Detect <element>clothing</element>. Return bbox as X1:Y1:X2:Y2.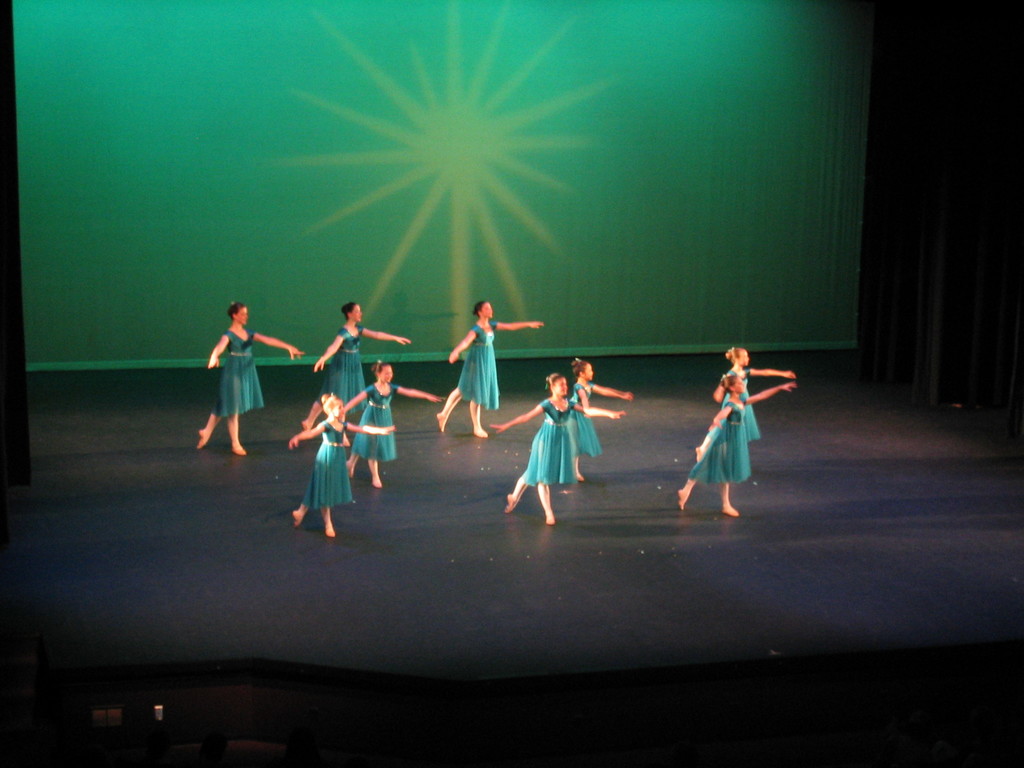
692:368:774:510.
